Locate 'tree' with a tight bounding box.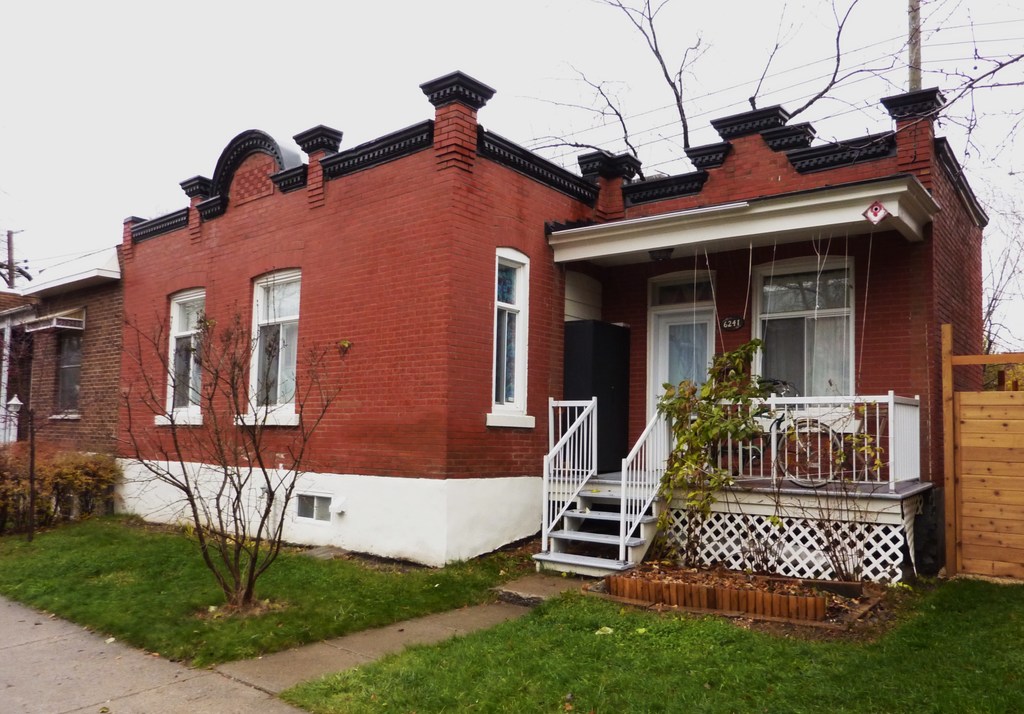
rect(110, 289, 369, 613).
